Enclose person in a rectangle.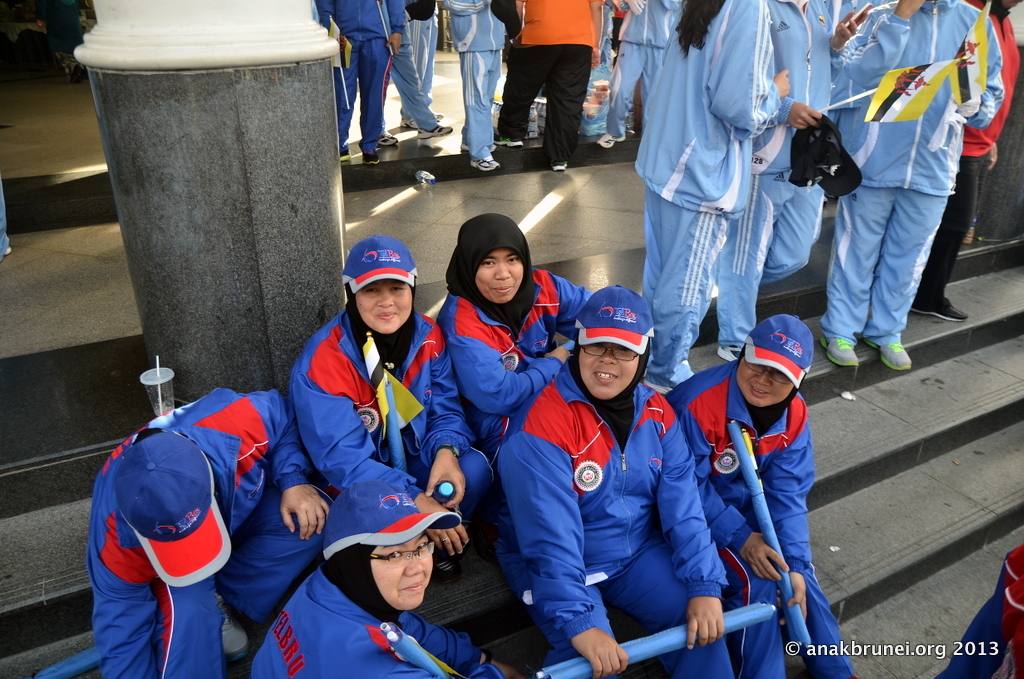
rect(441, 0, 497, 155).
